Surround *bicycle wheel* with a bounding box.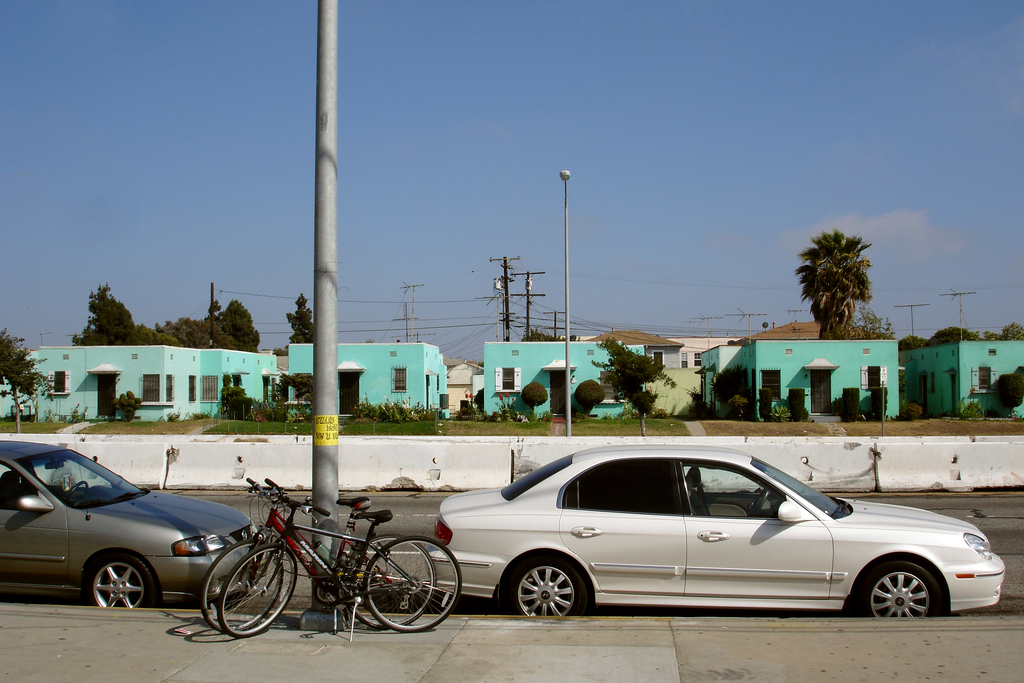
locate(218, 541, 299, 639).
